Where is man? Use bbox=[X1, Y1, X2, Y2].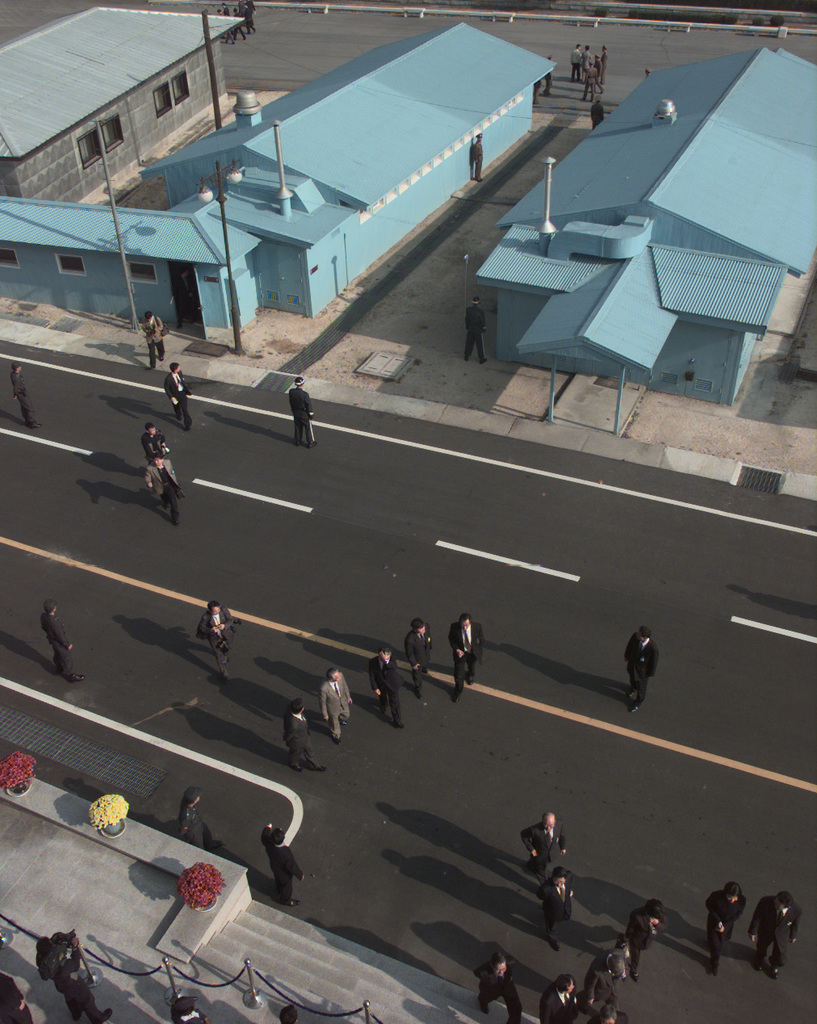
bbox=[260, 822, 303, 910].
